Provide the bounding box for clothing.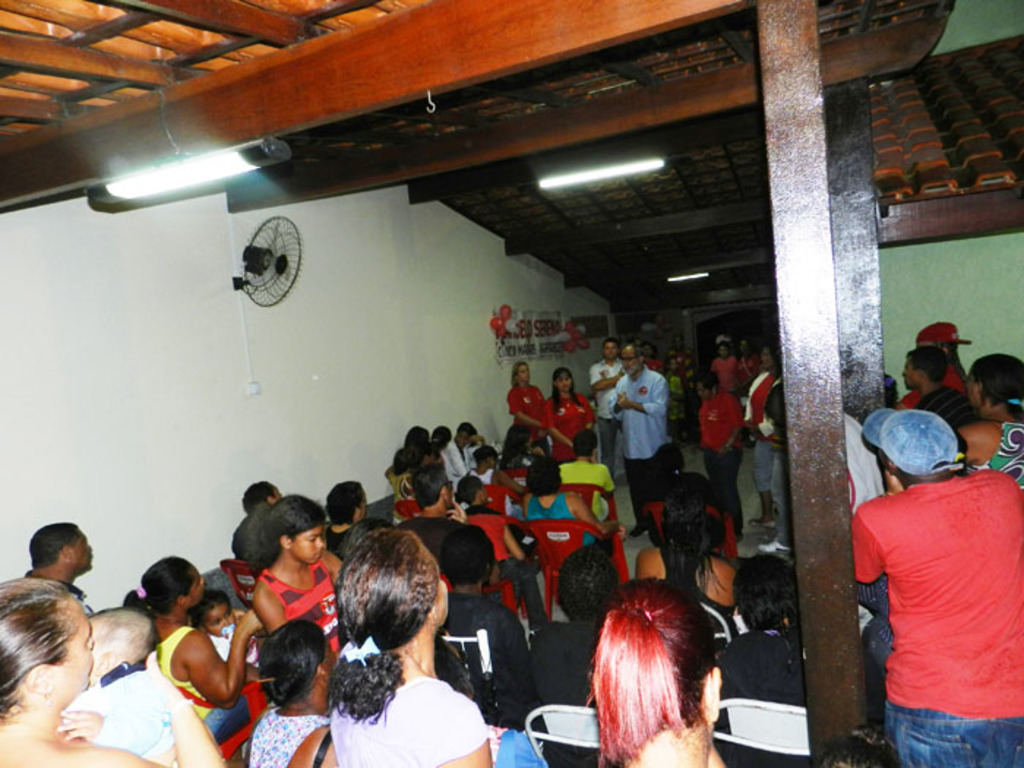
503, 389, 547, 430.
